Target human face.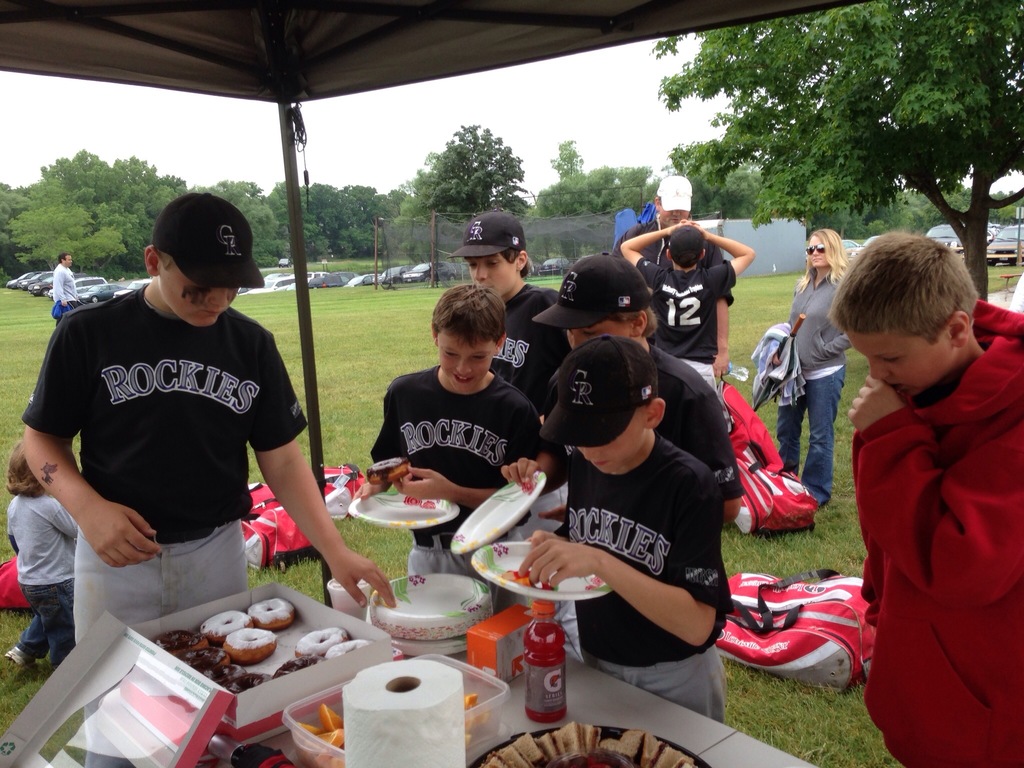
Target region: <box>564,321,630,352</box>.
